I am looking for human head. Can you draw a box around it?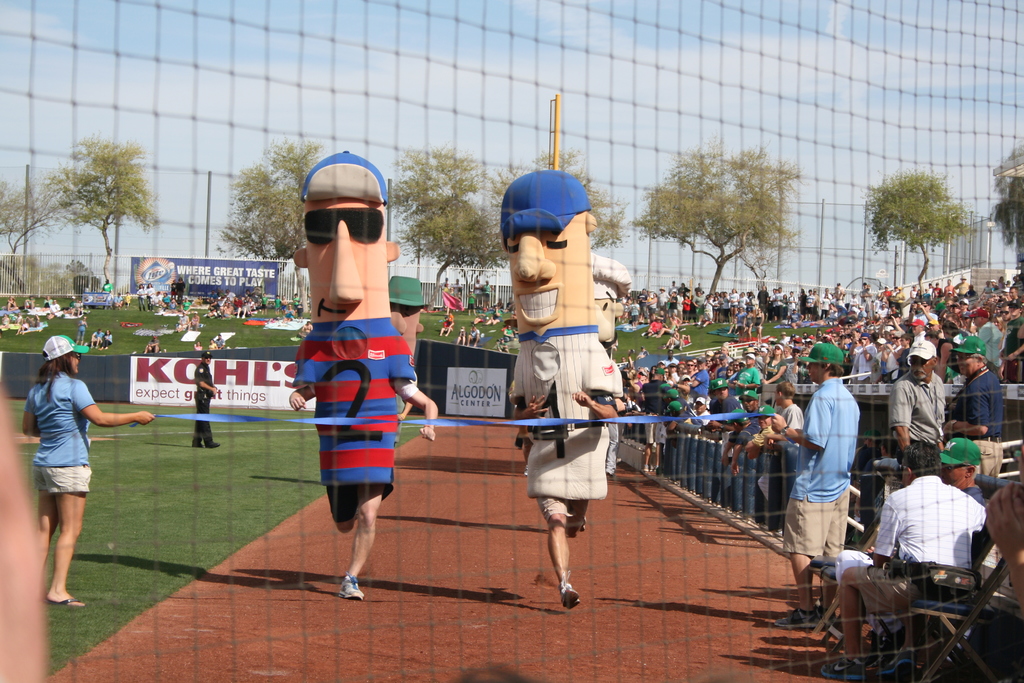
Sure, the bounding box is {"left": 695, "top": 358, "right": 701, "bottom": 370}.
